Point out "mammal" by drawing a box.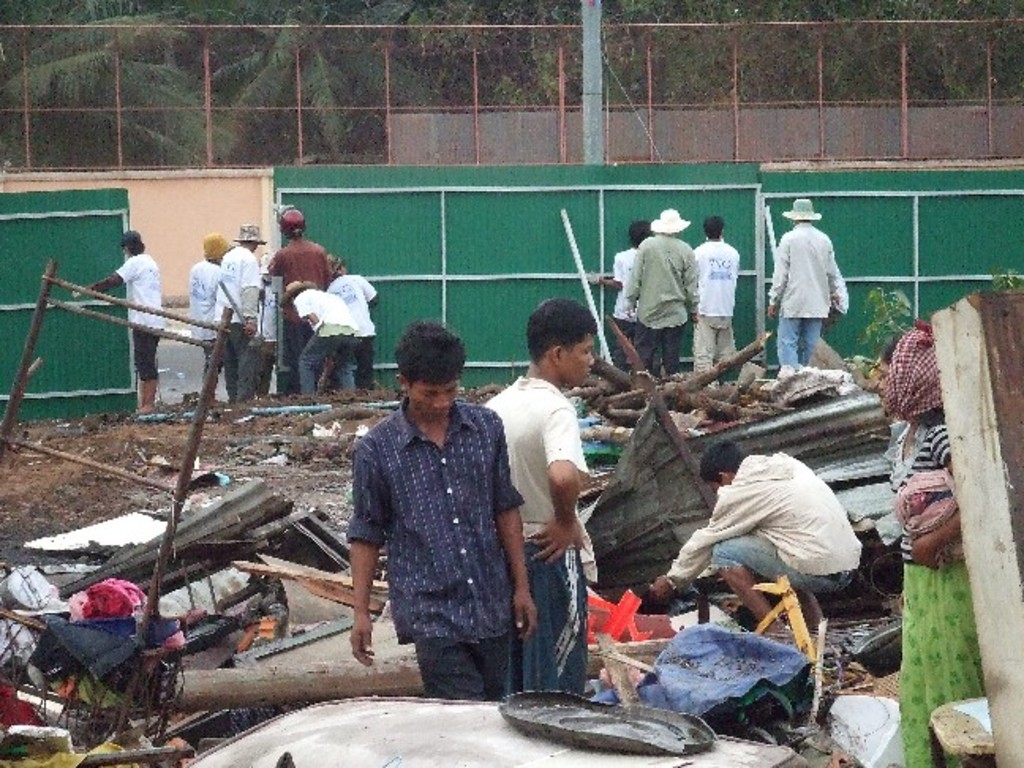
BBox(264, 210, 340, 392).
